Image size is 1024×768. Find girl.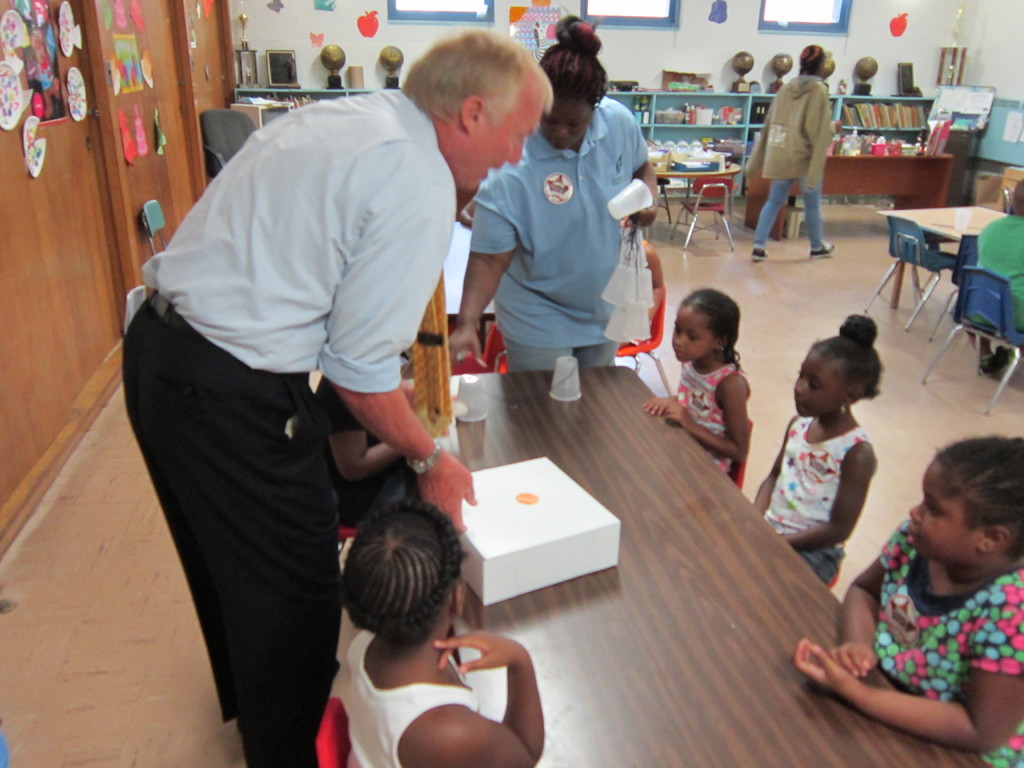
(x1=794, y1=436, x2=1023, y2=767).
